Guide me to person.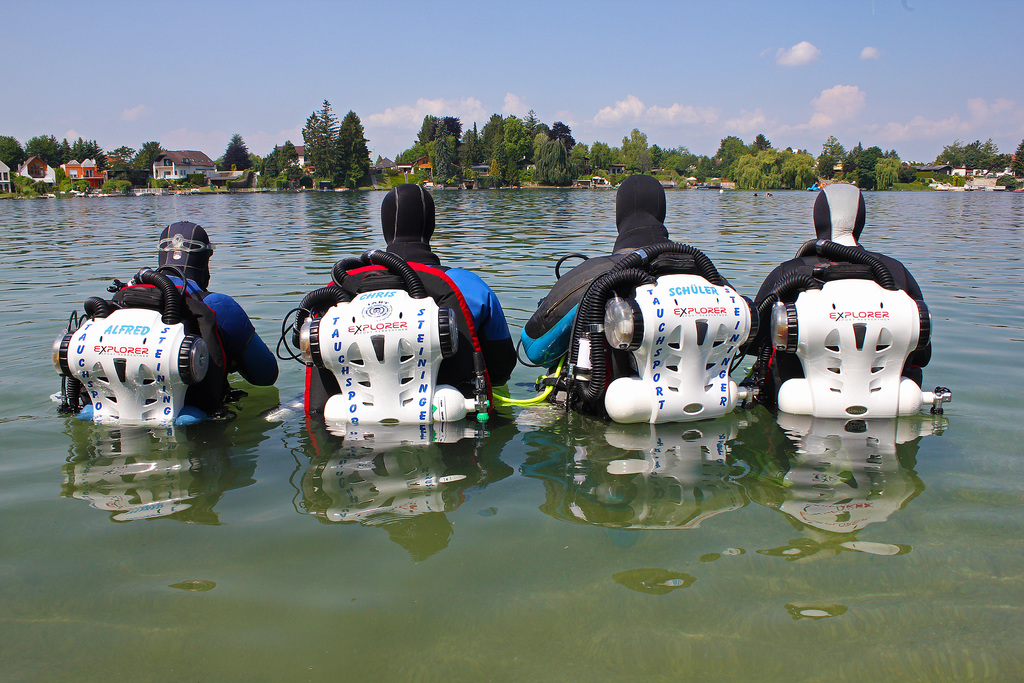
Guidance: [750, 185, 938, 414].
